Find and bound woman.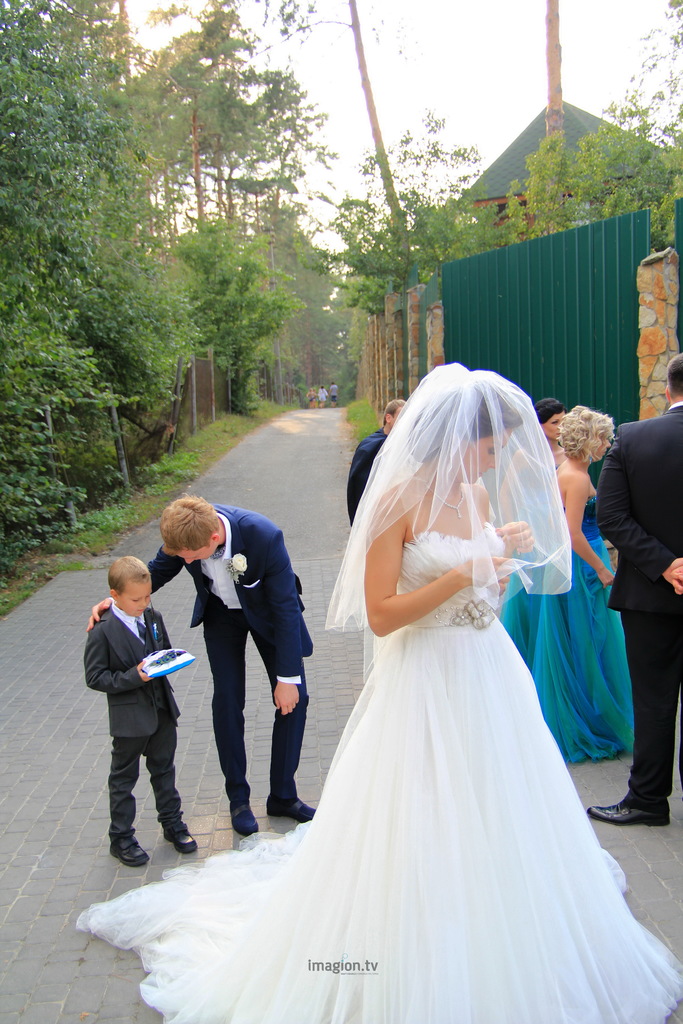
Bound: x1=475 y1=389 x2=568 y2=652.
